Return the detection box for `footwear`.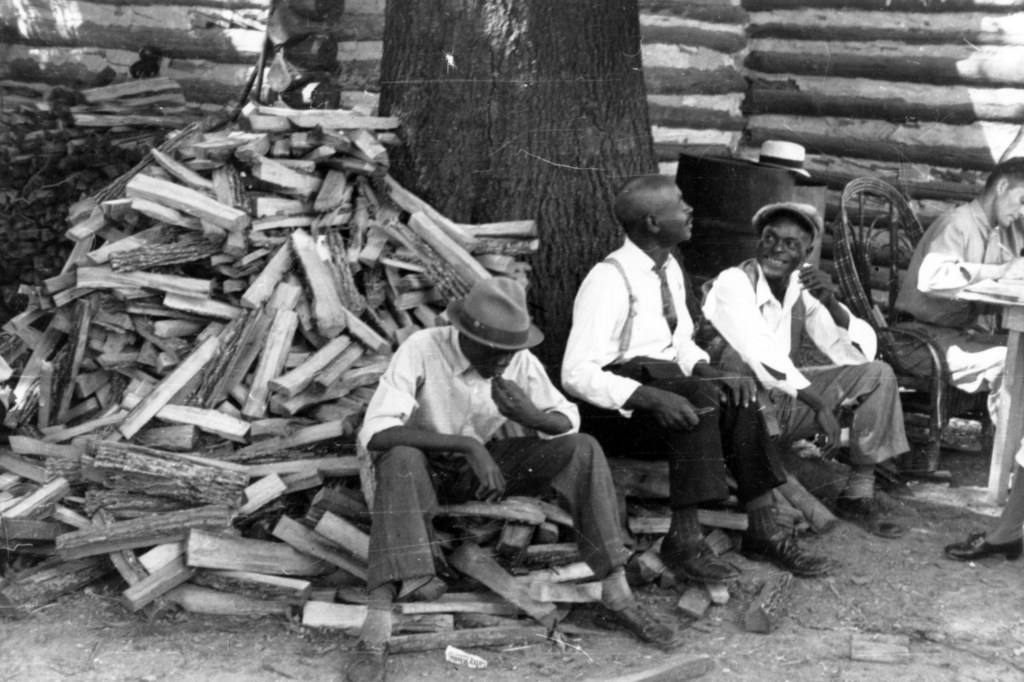
(596, 599, 687, 647).
